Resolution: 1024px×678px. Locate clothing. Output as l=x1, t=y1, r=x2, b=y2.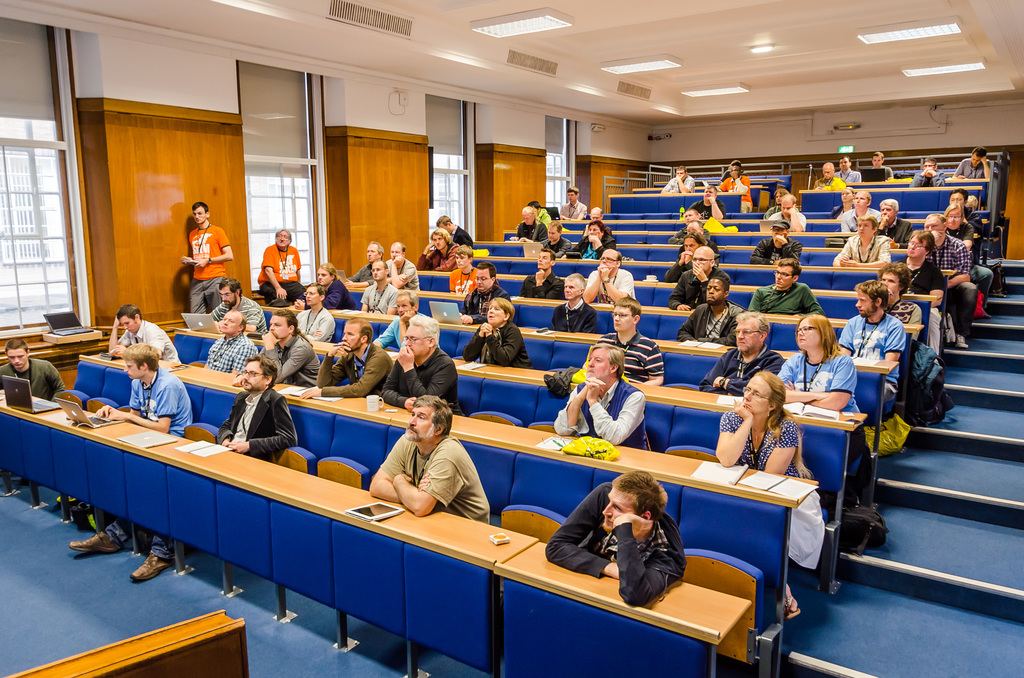
l=362, t=414, r=491, b=540.
